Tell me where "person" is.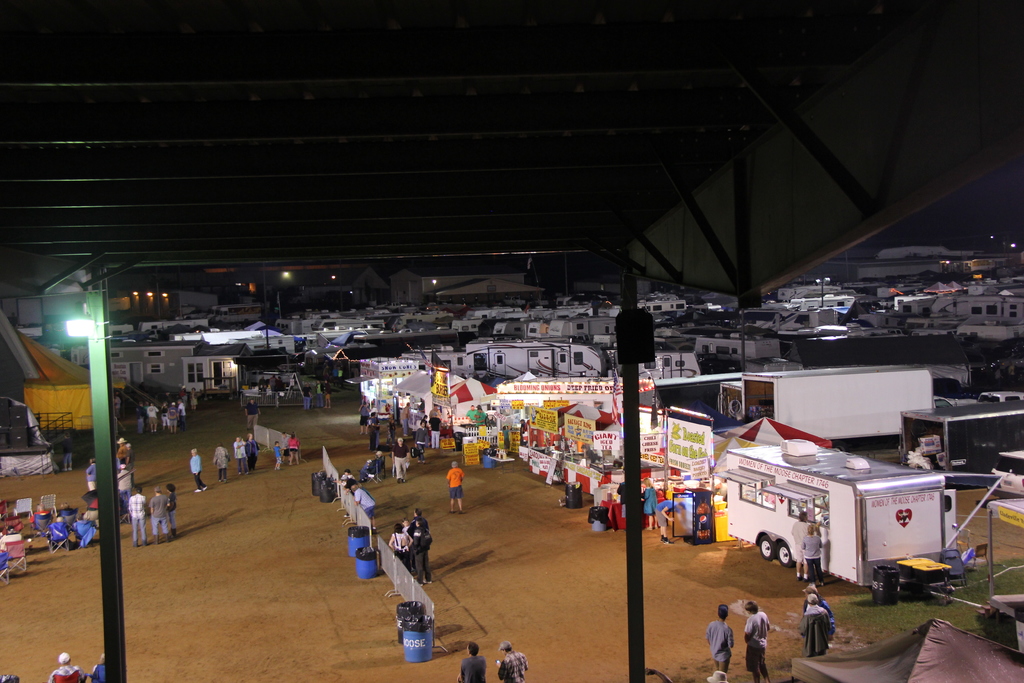
"person" is at <bbox>275, 375, 285, 393</bbox>.
